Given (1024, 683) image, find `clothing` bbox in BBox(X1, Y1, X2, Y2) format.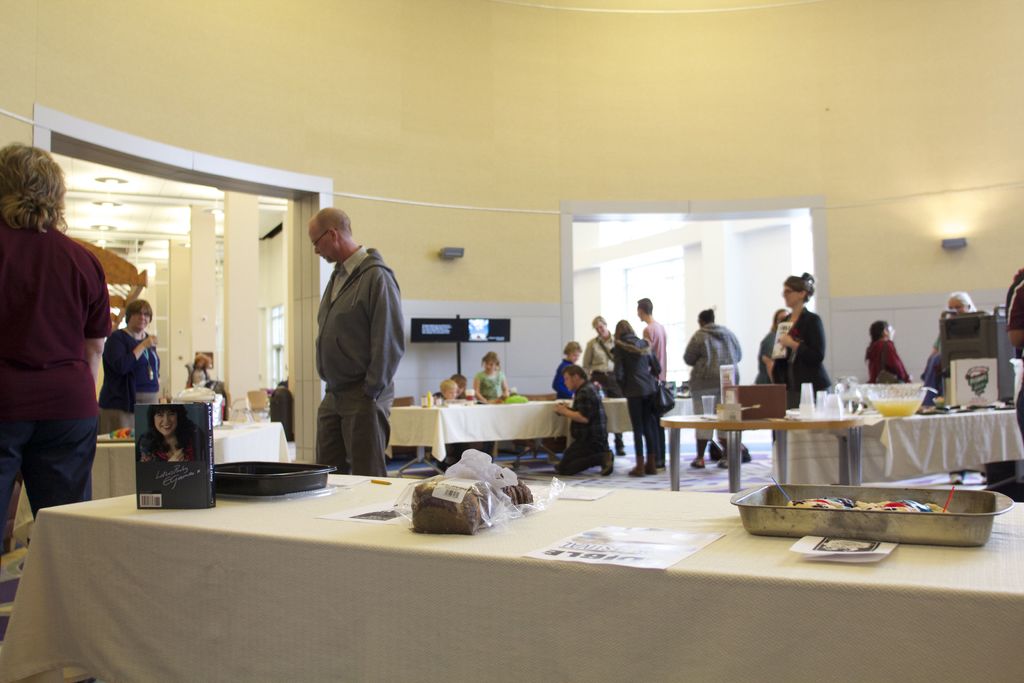
BBox(683, 318, 742, 441).
